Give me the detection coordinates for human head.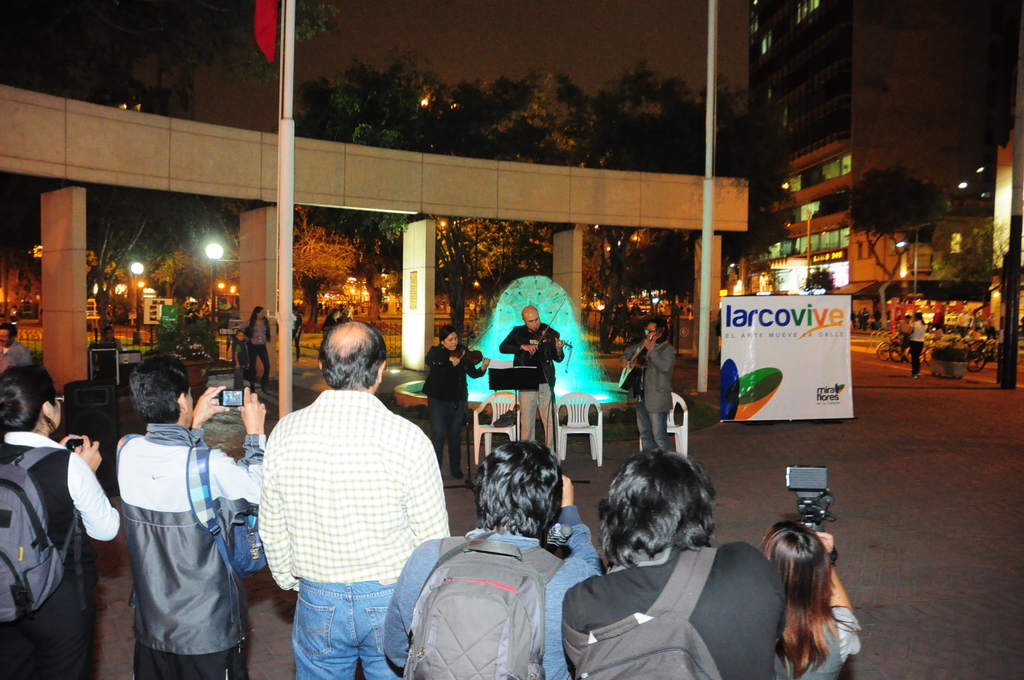
(x1=593, y1=445, x2=712, y2=566).
